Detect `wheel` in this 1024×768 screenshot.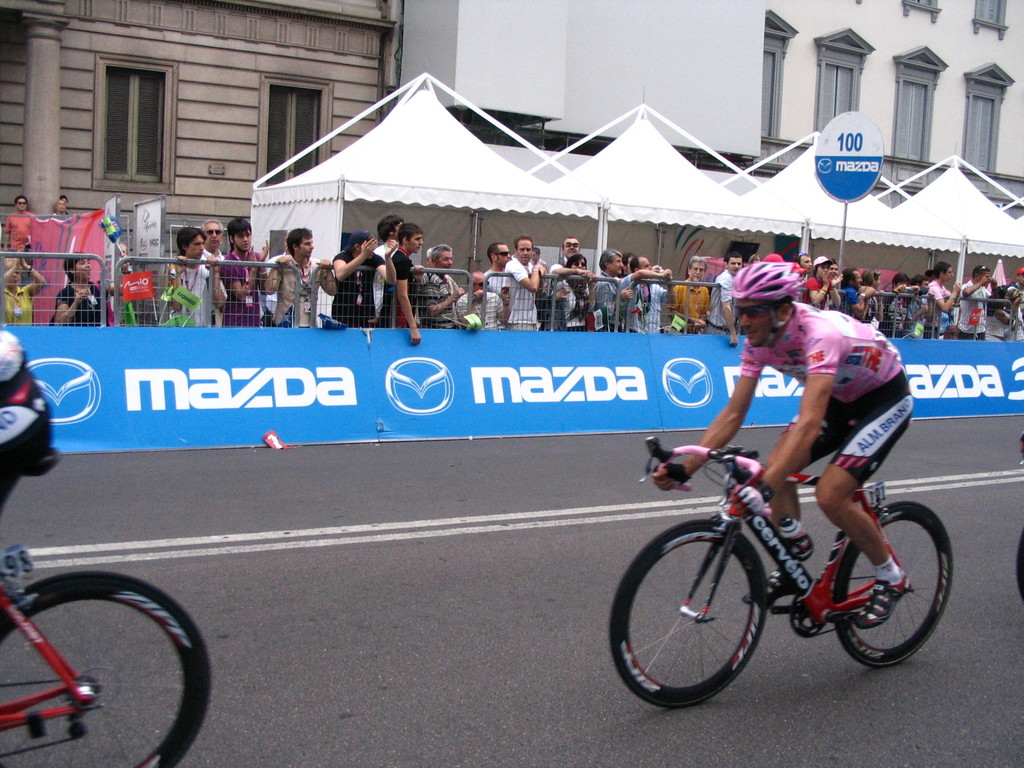
Detection: left=0, top=570, right=217, bottom=767.
